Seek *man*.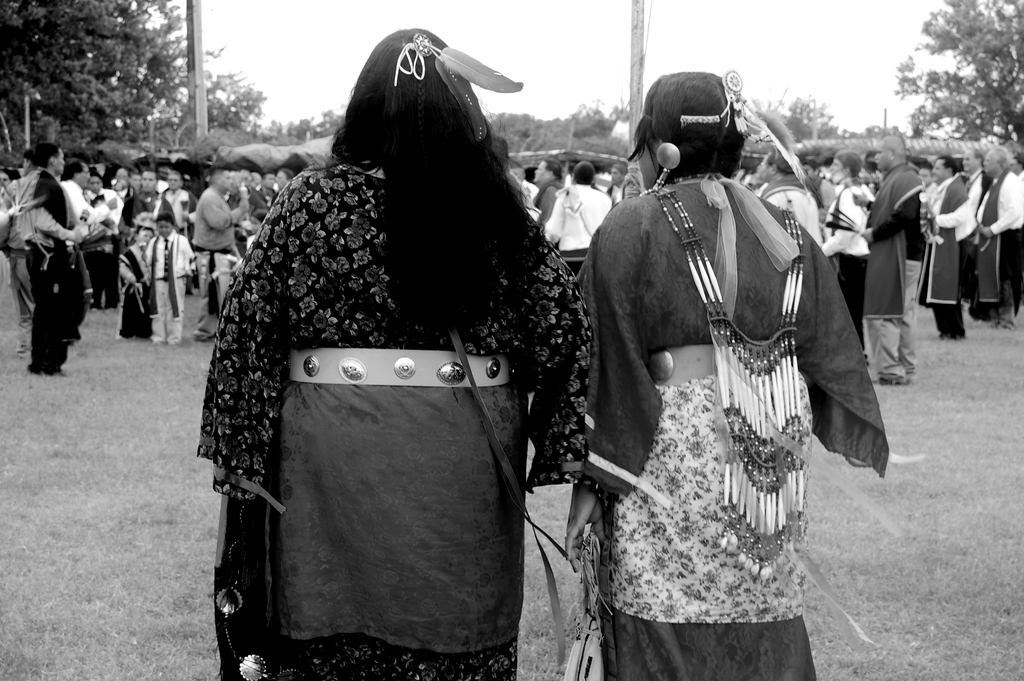
[x1=541, y1=161, x2=611, y2=277].
